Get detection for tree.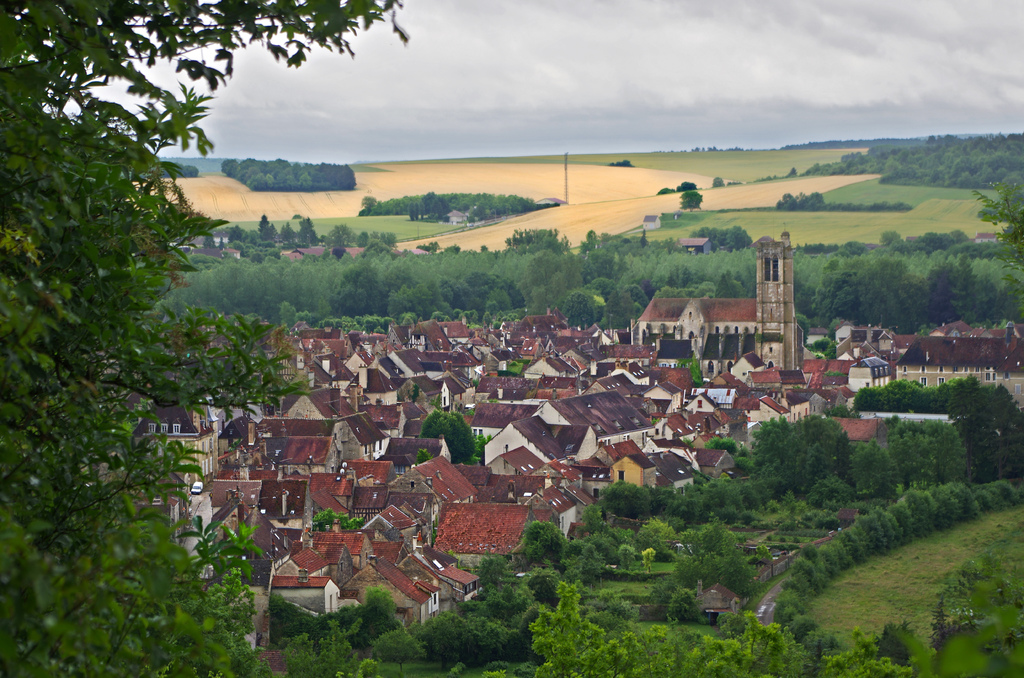
Detection: x1=658 y1=186 x2=675 y2=195.
